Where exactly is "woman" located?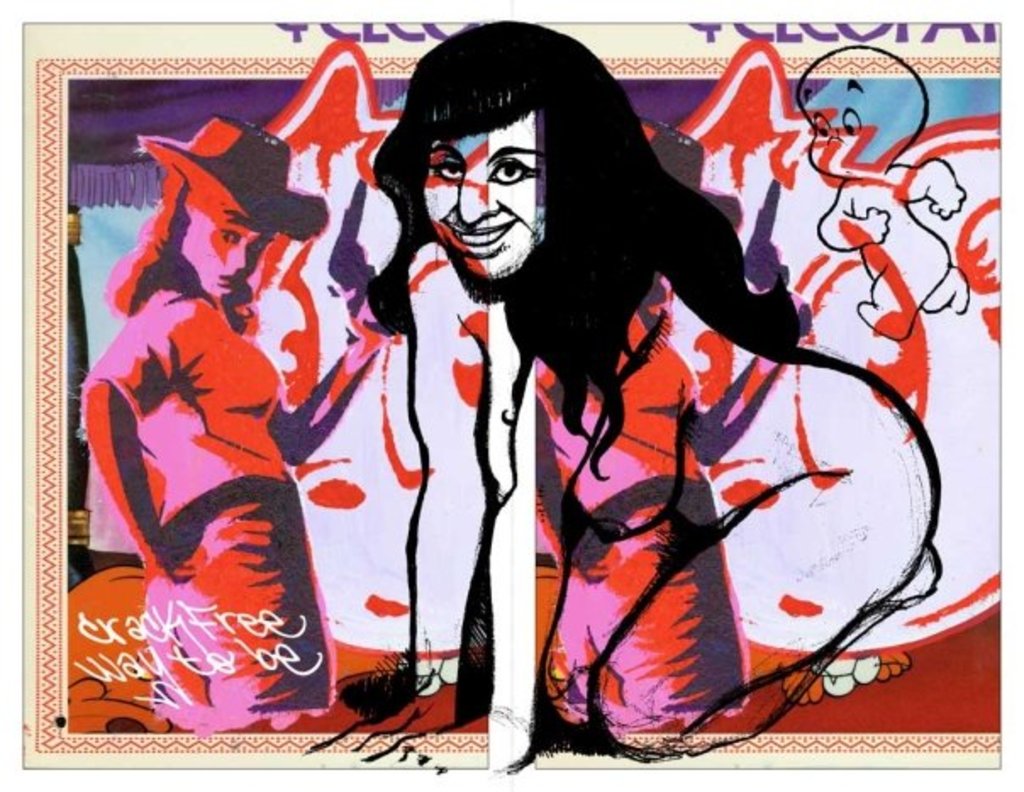
Its bounding box is rect(300, 83, 895, 726).
